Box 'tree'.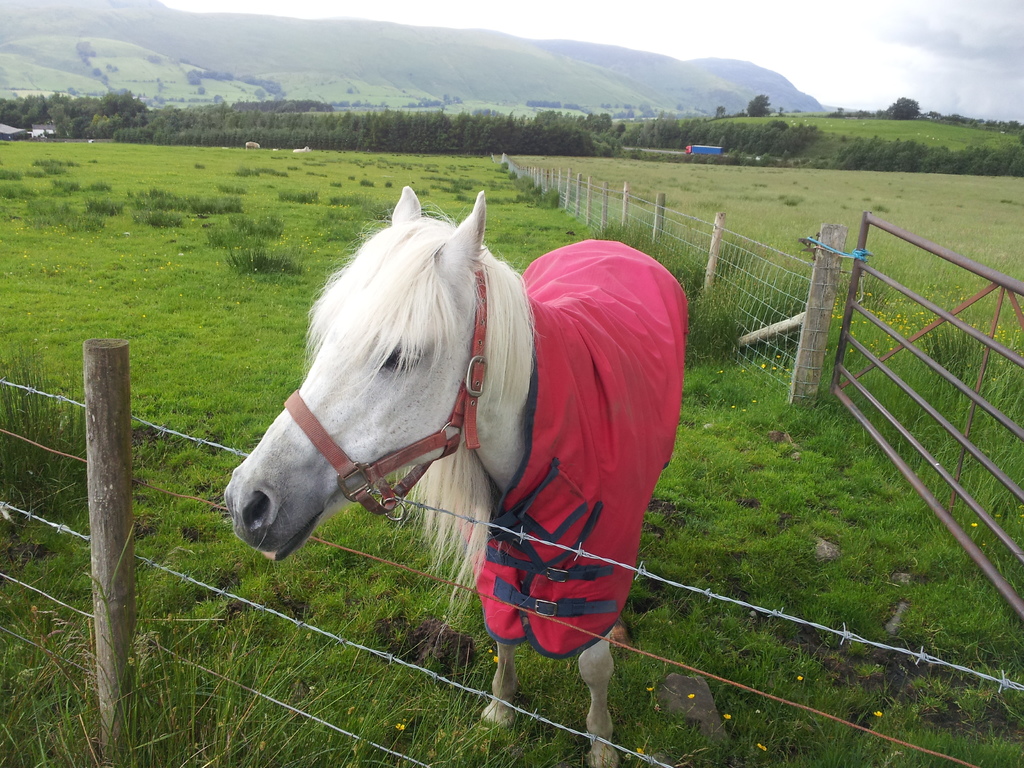
[x1=90, y1=86, x2=154, y2=124].
